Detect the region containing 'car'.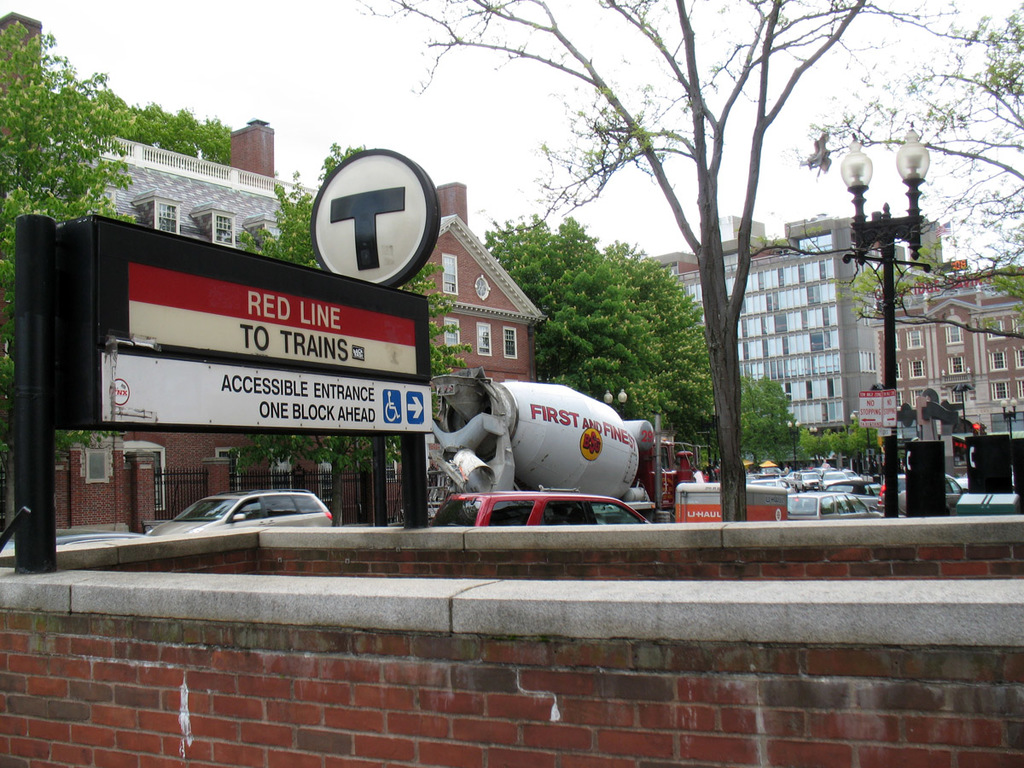
detection(785, 466, 863, 495).
